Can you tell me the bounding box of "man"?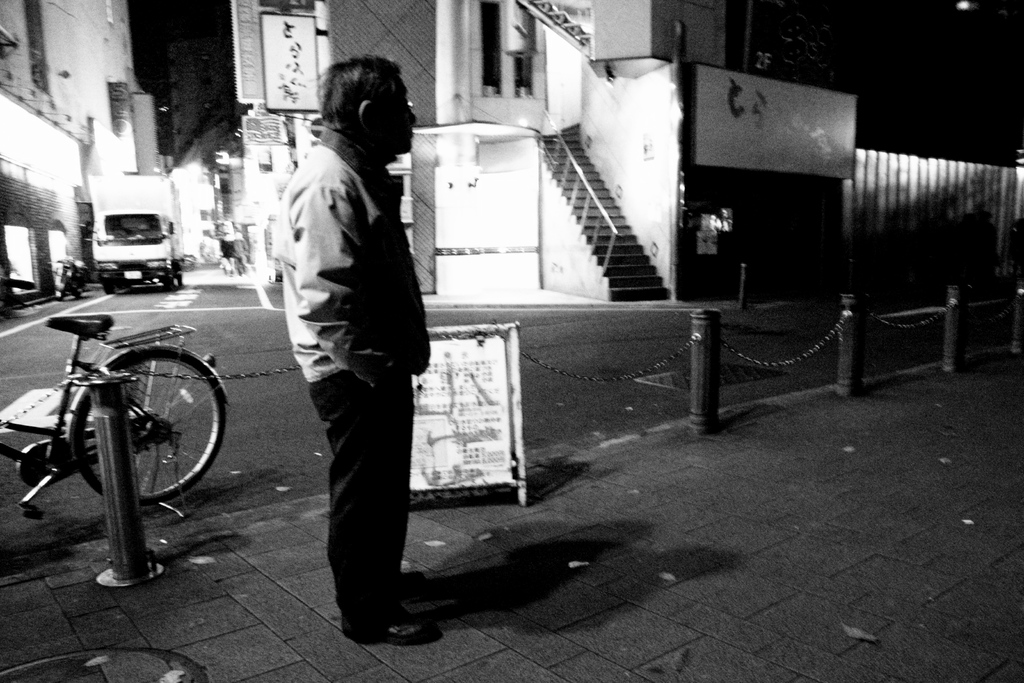
locate(275, 50, 436, 651).
